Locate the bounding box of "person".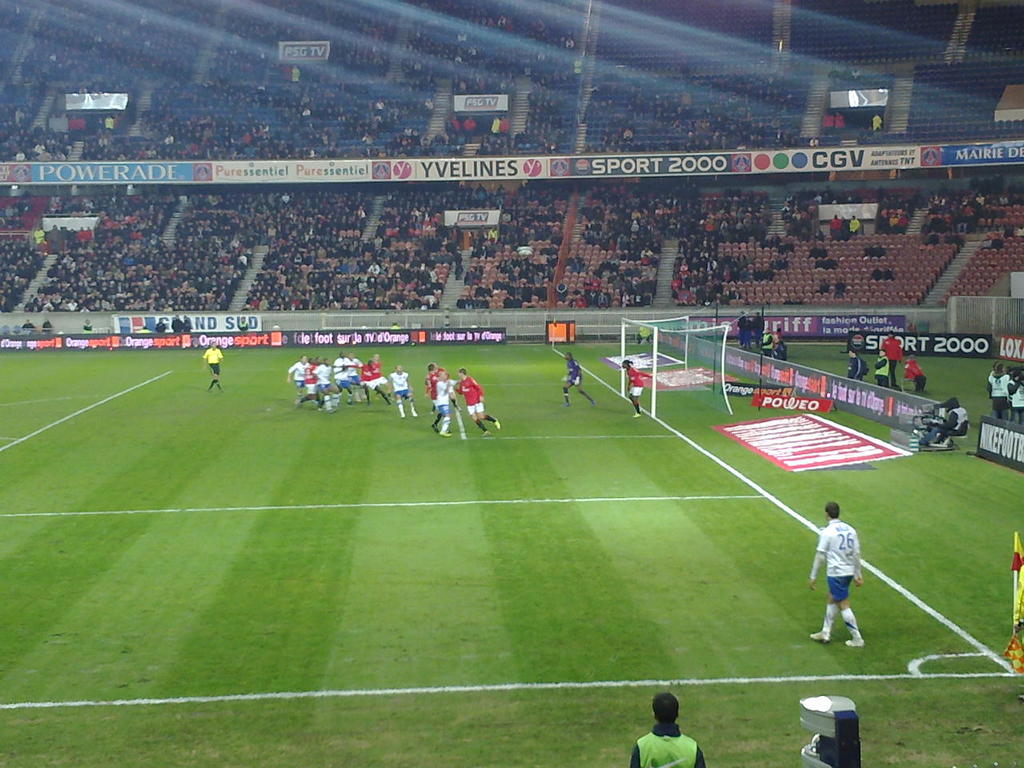
Bounding box: Rect(359, 361, 390, 404).
